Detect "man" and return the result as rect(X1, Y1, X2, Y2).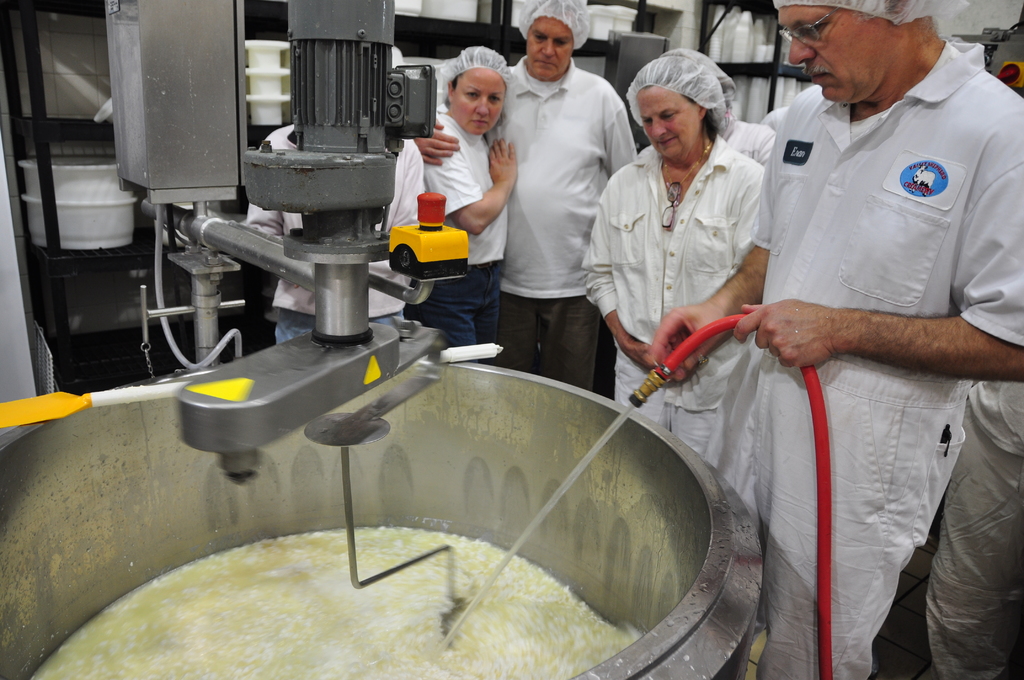
rect(650, 0, 1023, 679).
